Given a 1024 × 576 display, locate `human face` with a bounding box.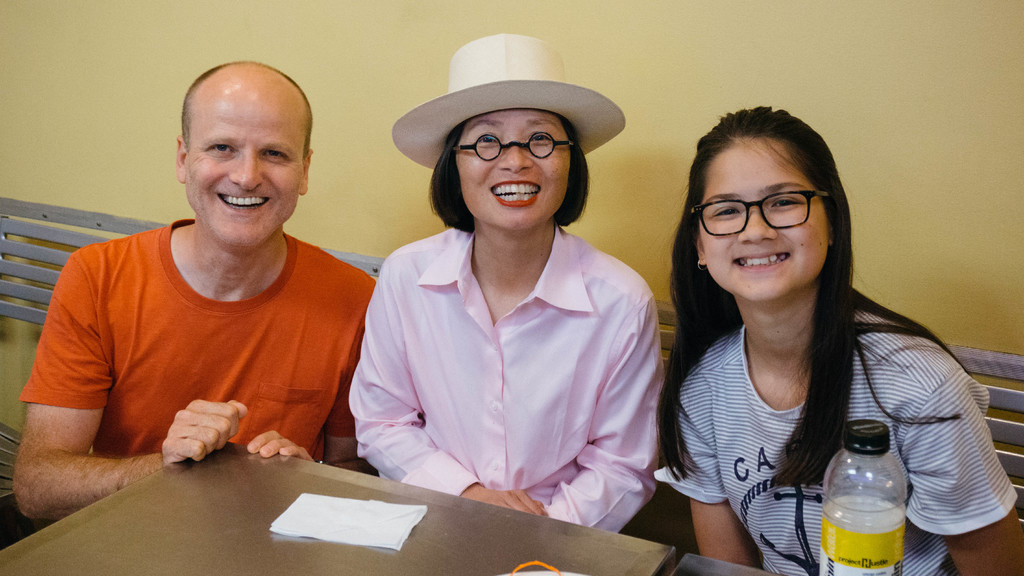
Located: rect(703, 143, 833, 299).
